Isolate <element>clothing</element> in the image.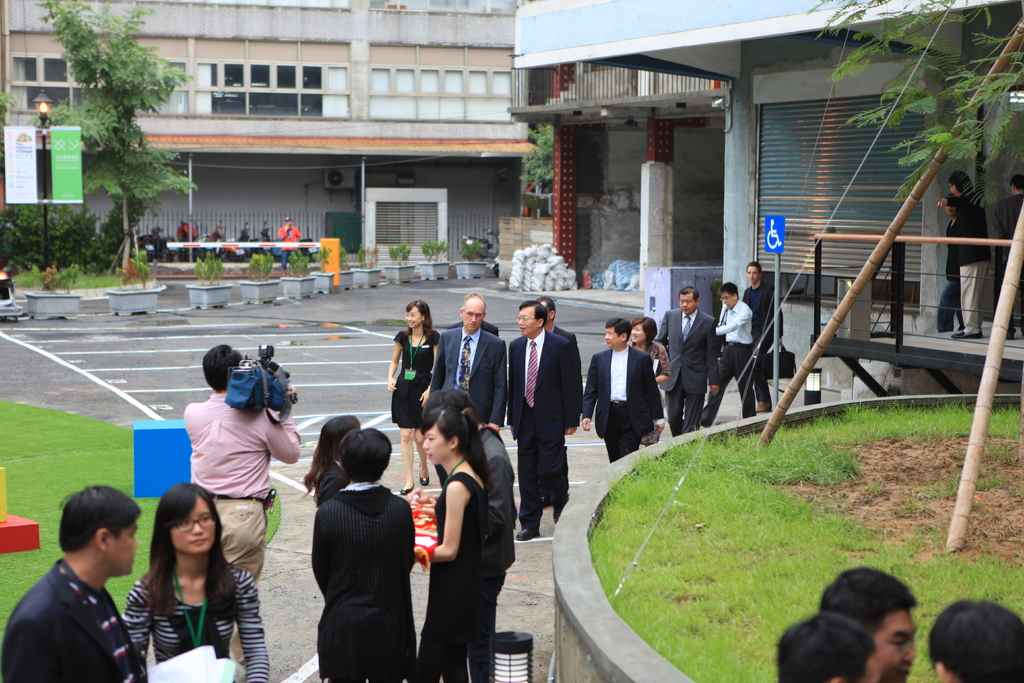
Isolated region: (x1=310, y1=456, x2=348, y2=513).
